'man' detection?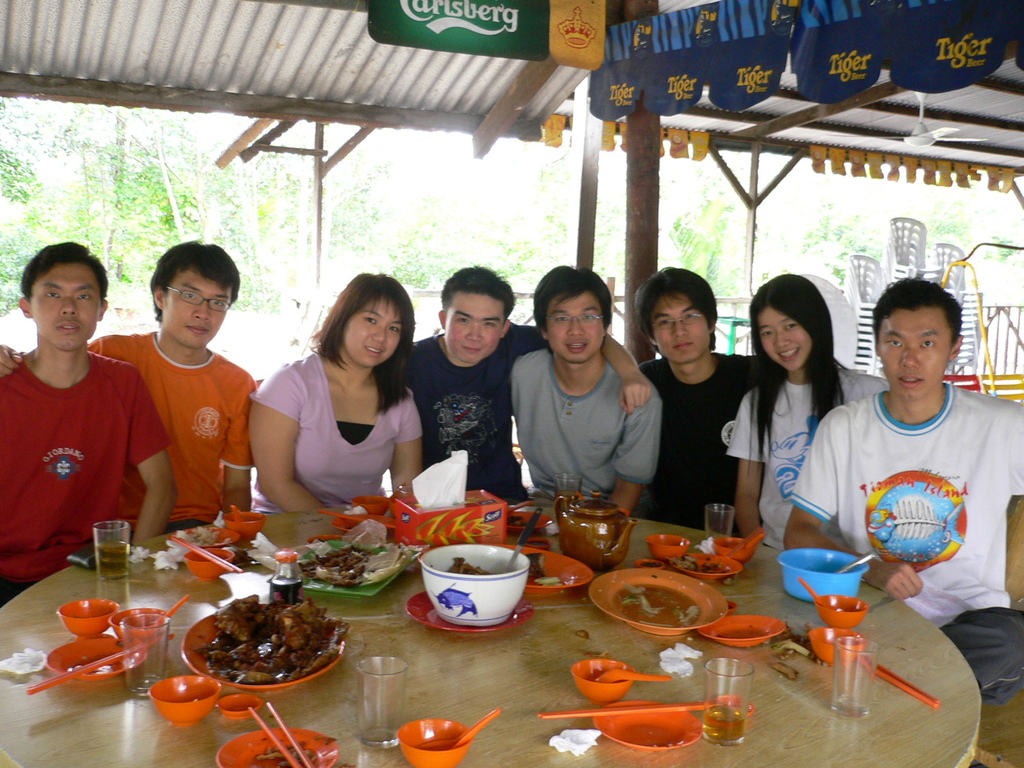
(0, 239, 182, 614)
